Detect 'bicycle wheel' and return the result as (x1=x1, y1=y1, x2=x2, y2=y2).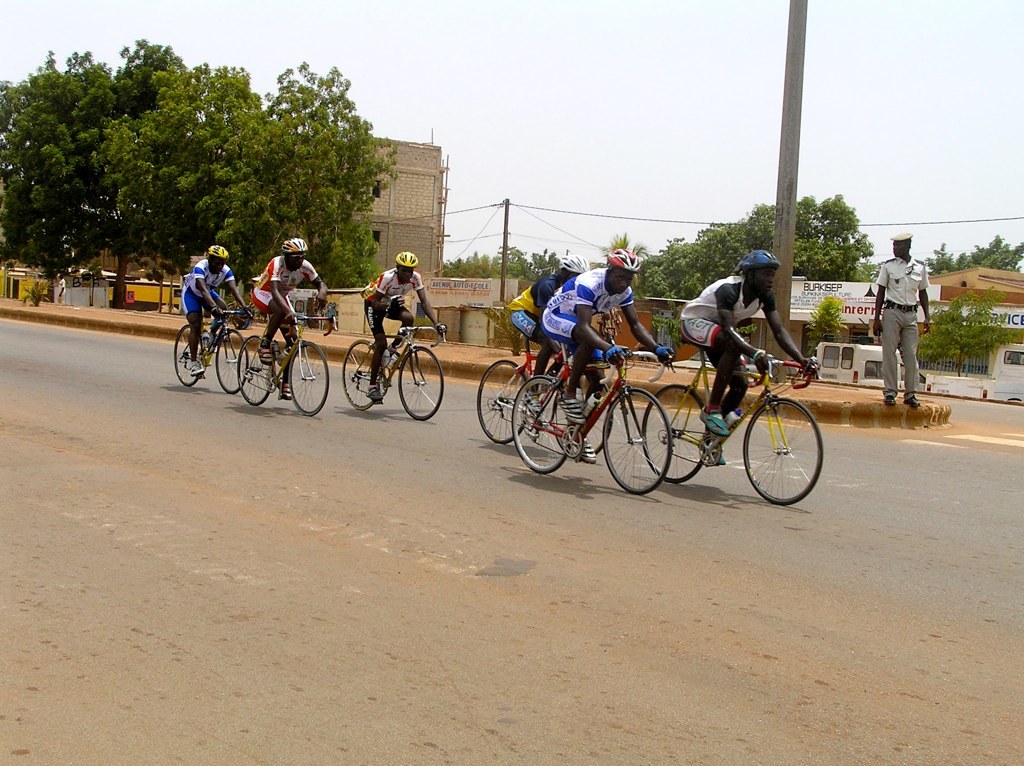
(x1=340, y1=338, x2=382, y2=412).
